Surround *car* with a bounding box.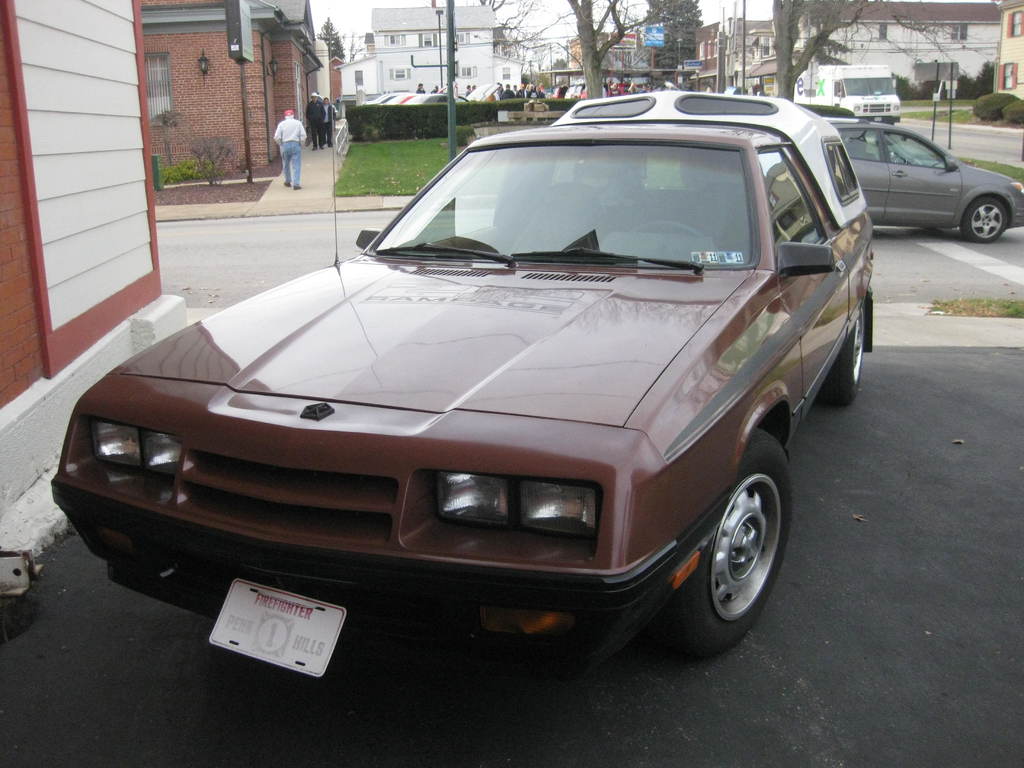
<box>822,119,1023,241</box>.
